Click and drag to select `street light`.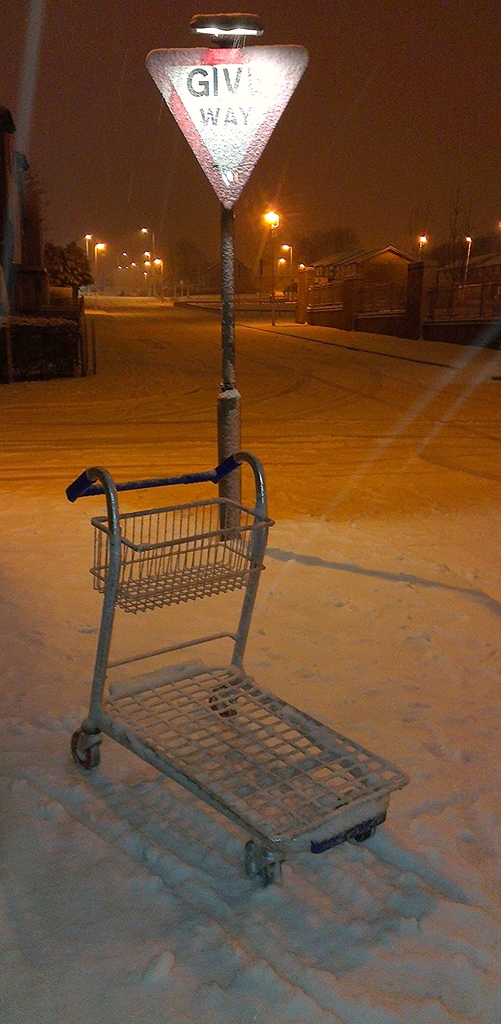
Selection: rect(140, 227, 158, 291).
